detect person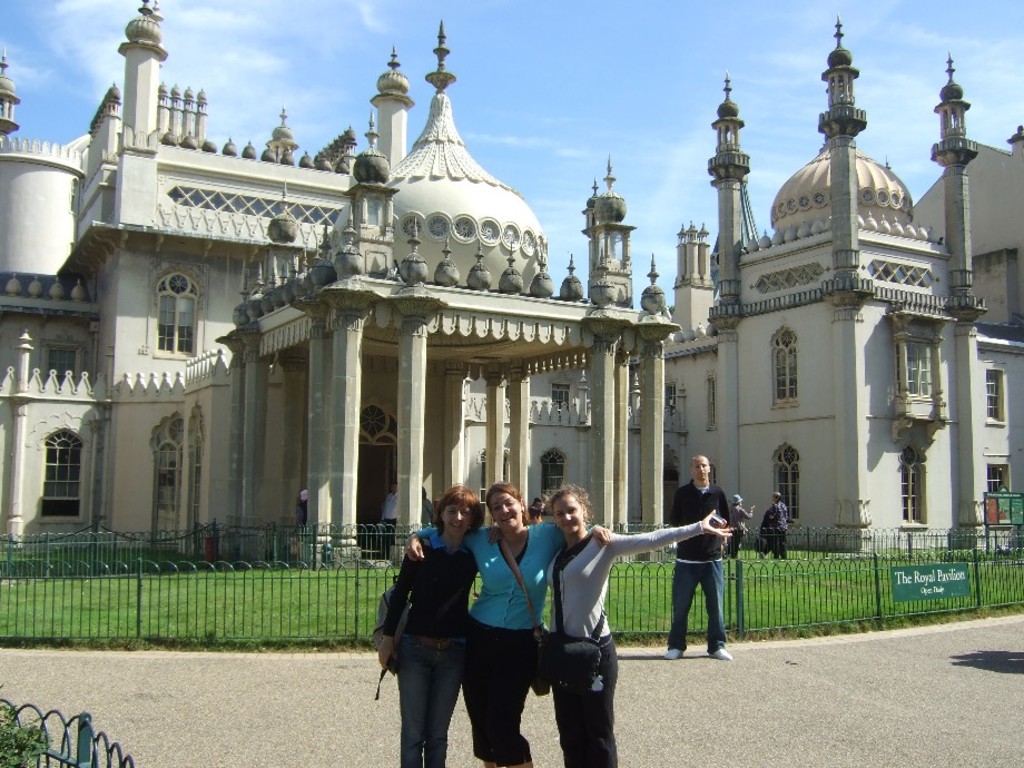
Rect(985, 499, 1010, 524)
